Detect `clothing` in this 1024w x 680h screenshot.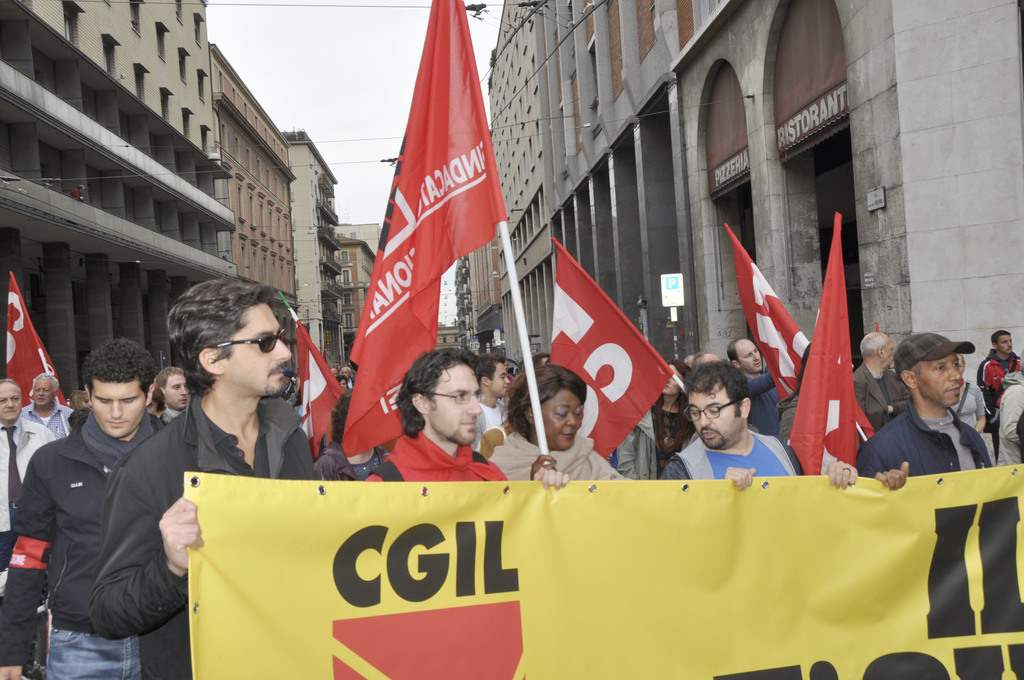
Detection: 282:378:296:394.
